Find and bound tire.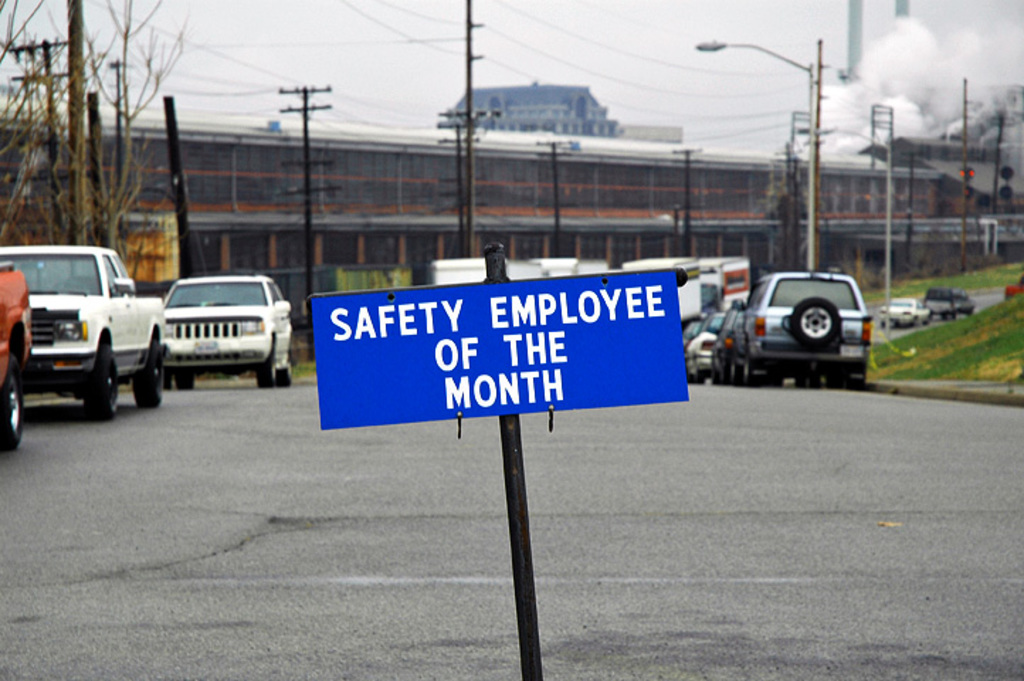
Bound: left=132, top=342, right=162, bottom=407.
